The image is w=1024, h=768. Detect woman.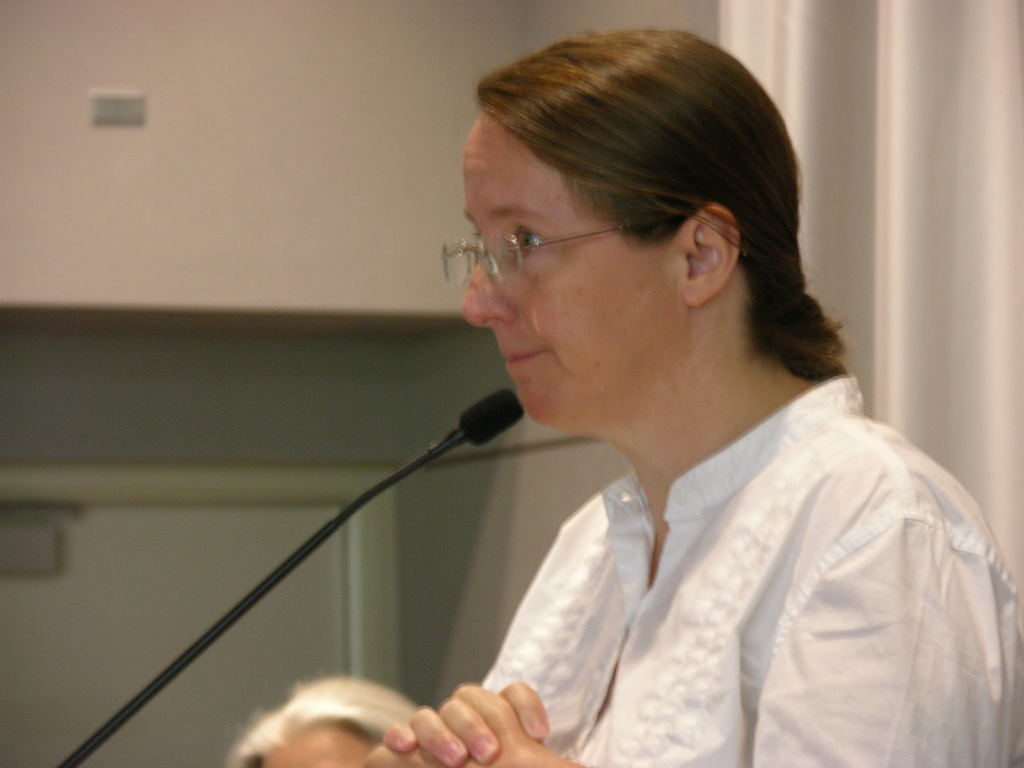
Detection: [328,65,994,767].
